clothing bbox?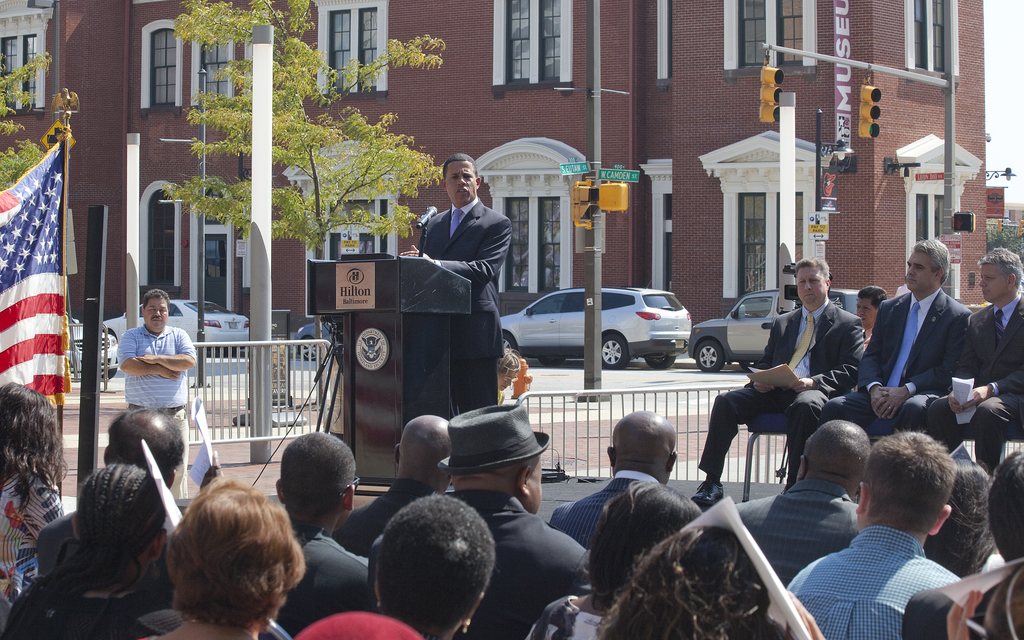
x1=273 y1=518 x2=383 y2=631
